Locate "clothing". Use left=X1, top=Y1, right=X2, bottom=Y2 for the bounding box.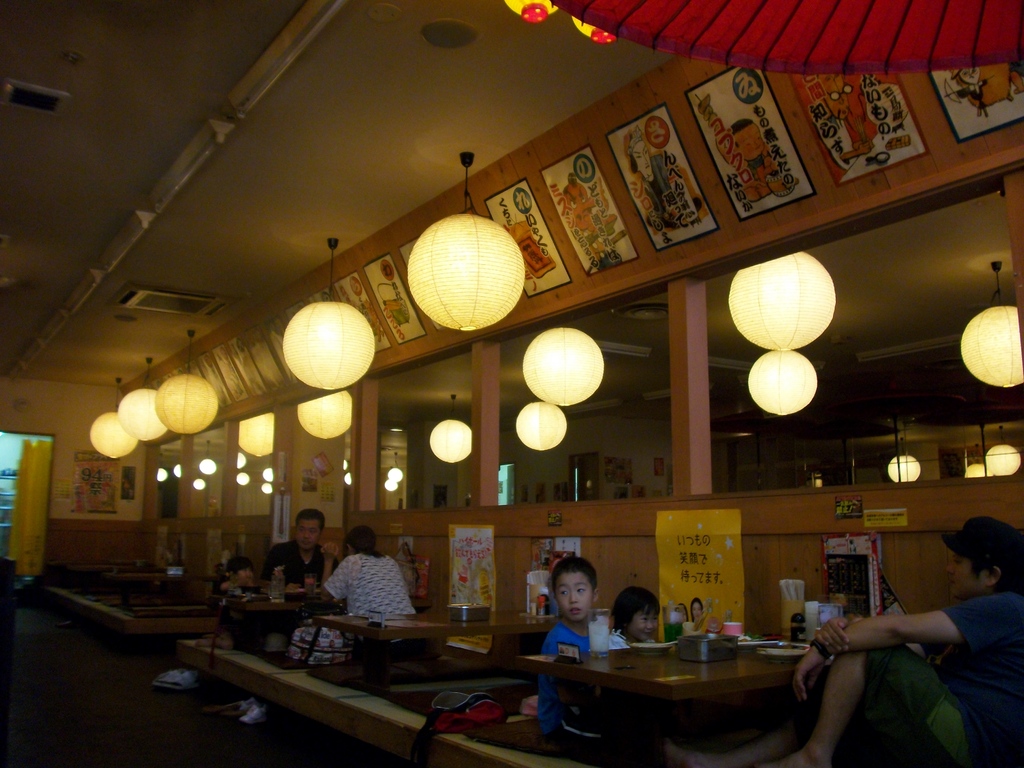
left=607, top=630, right=658, bottom=651.
